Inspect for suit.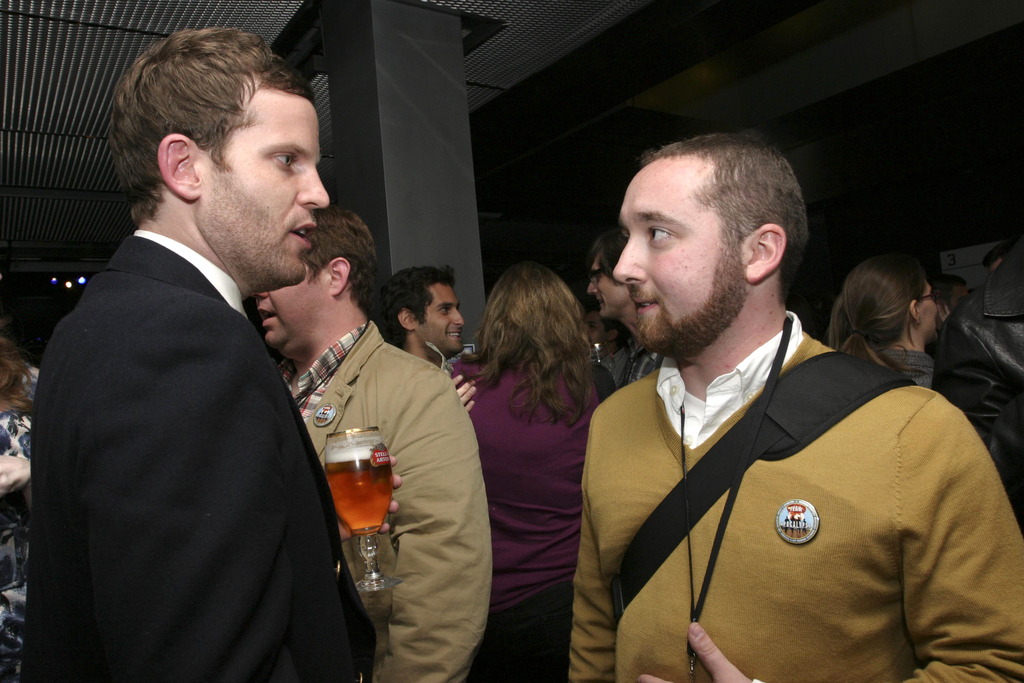
Inspection: <bbox>15, 130, 361, 677</bbox>.
